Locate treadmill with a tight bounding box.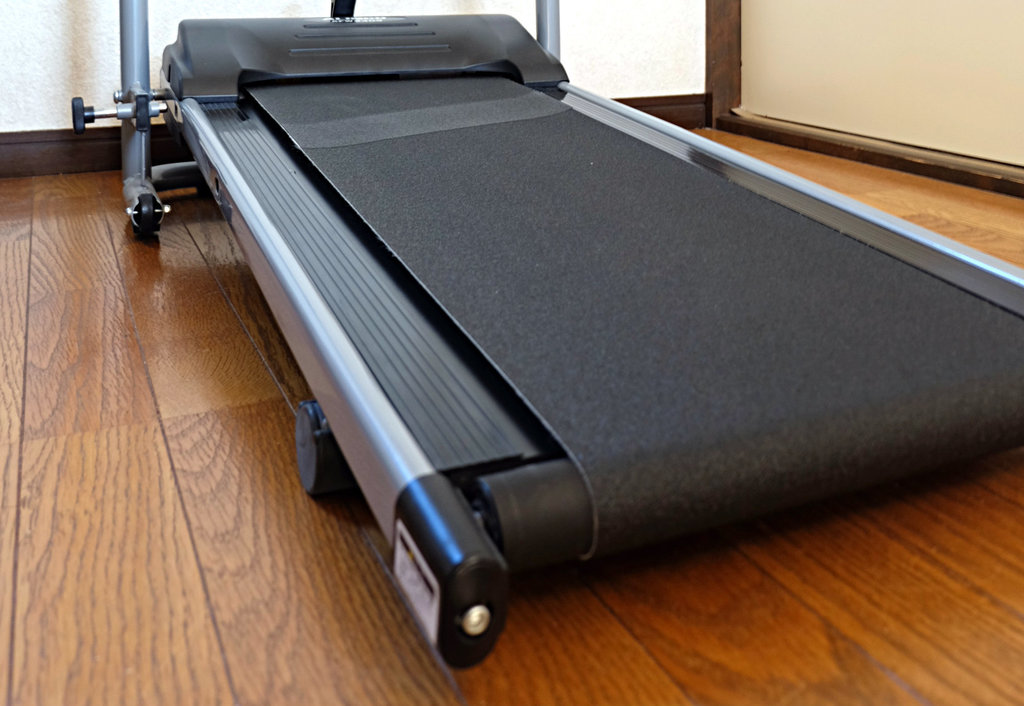
locate(64, 0, 1023, 677).
